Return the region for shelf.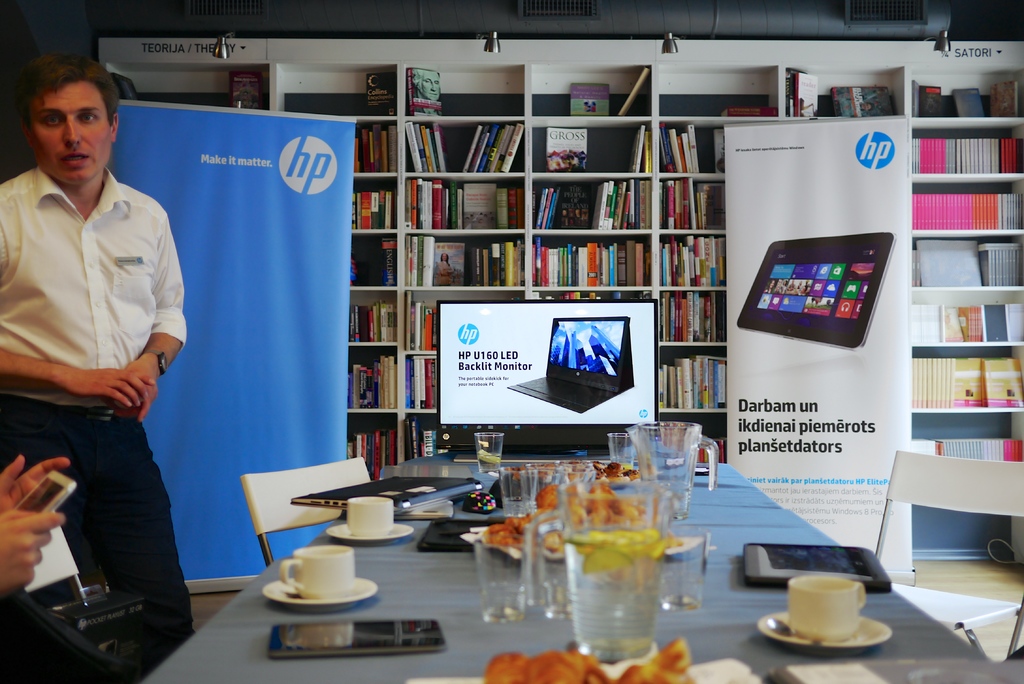
(657, 227, 727, 296).
